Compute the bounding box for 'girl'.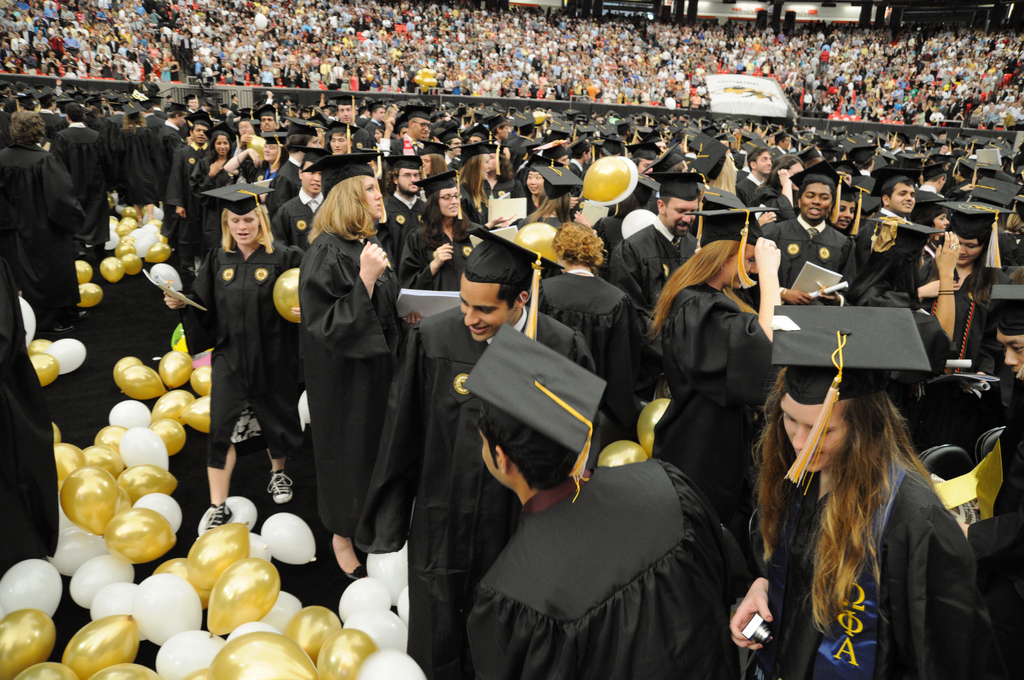
pyautogui.locateOnScreen(731, 345, 1000, 679).
